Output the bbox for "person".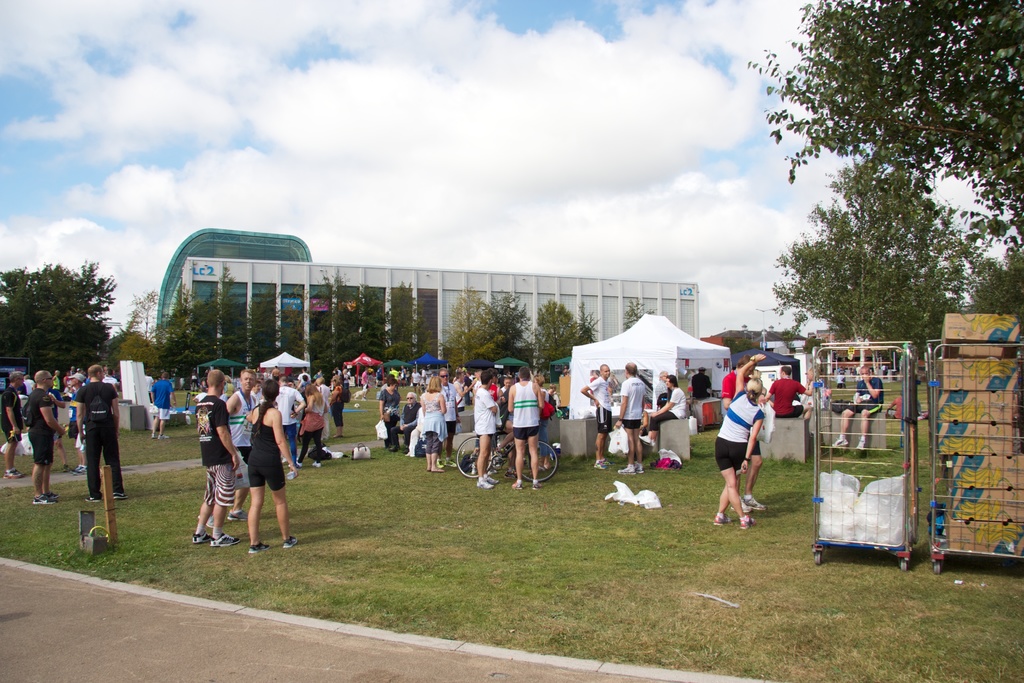
bbox(375, 375, 401, 436).
